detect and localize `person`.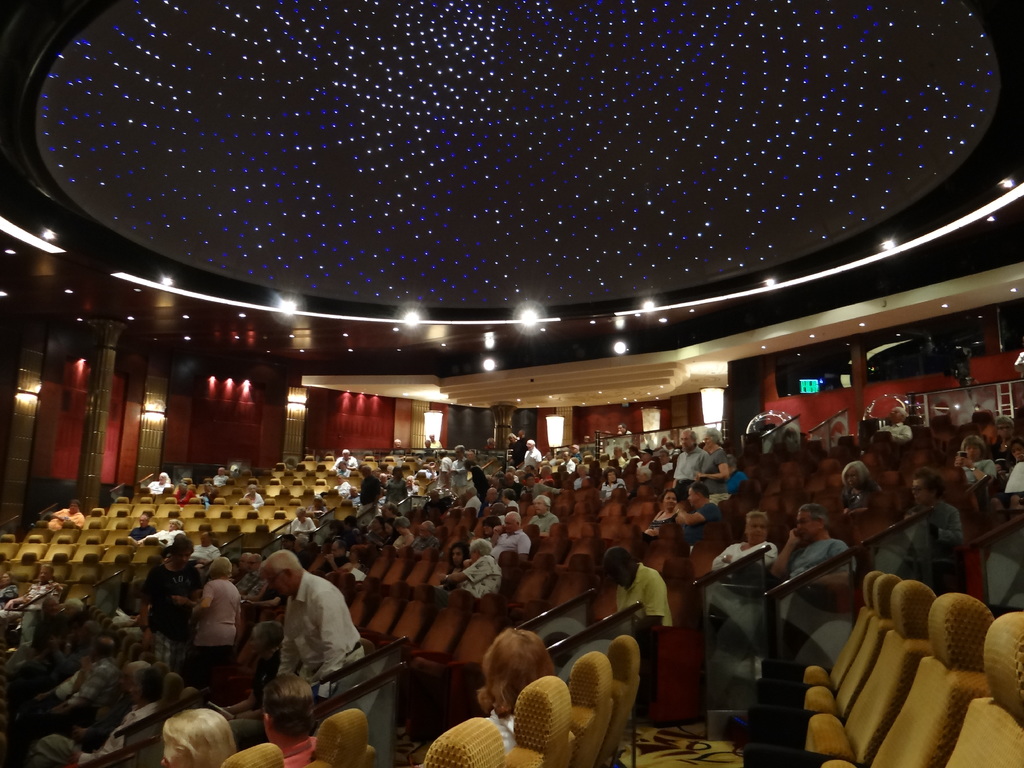
Localized at (left=864, top=468, right=966, bottom=596).
